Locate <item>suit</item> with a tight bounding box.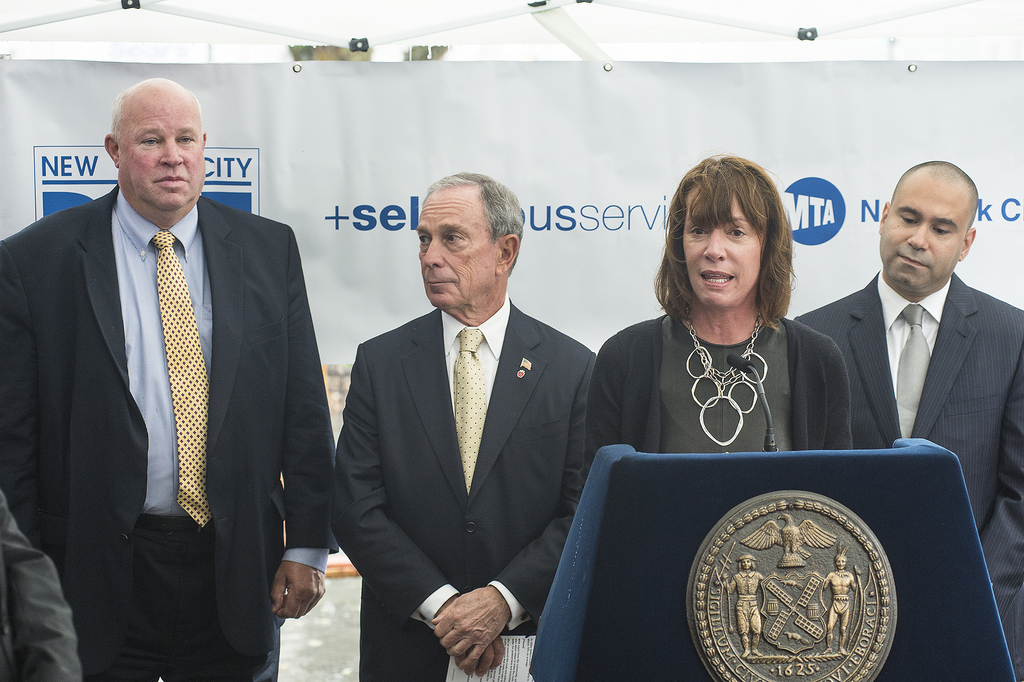
(x1=794, y1=272, x2=1023, y2=681).
